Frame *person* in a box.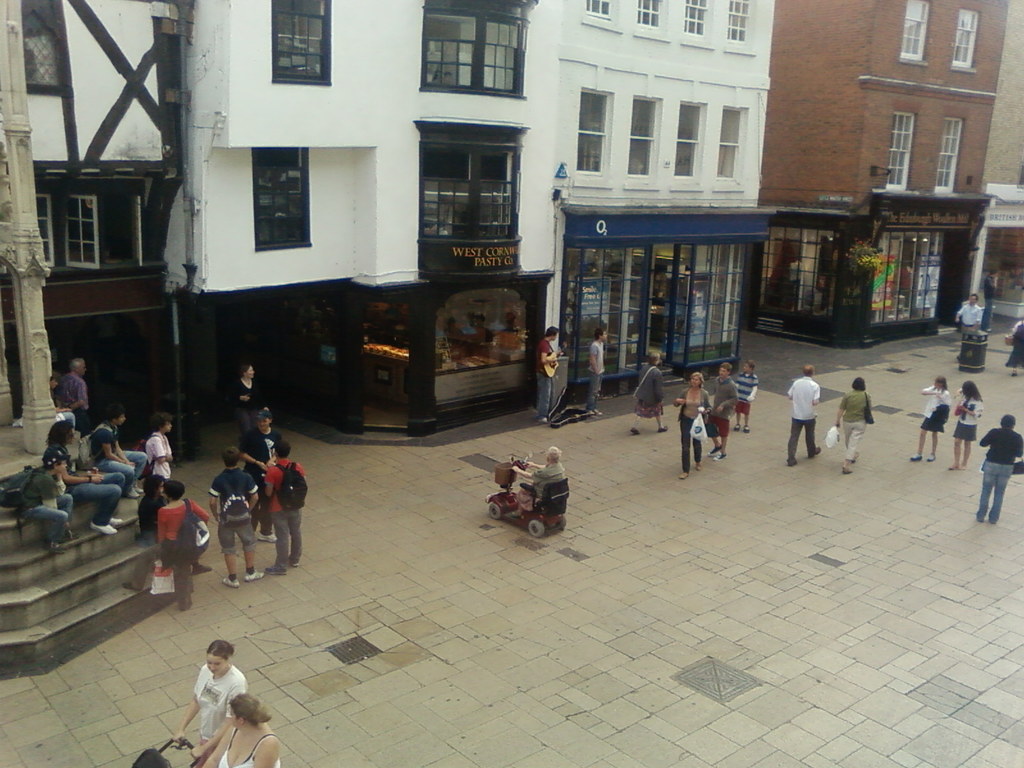
{"left": 156, "top": 467, "right": 198, "bottom": 589}.
